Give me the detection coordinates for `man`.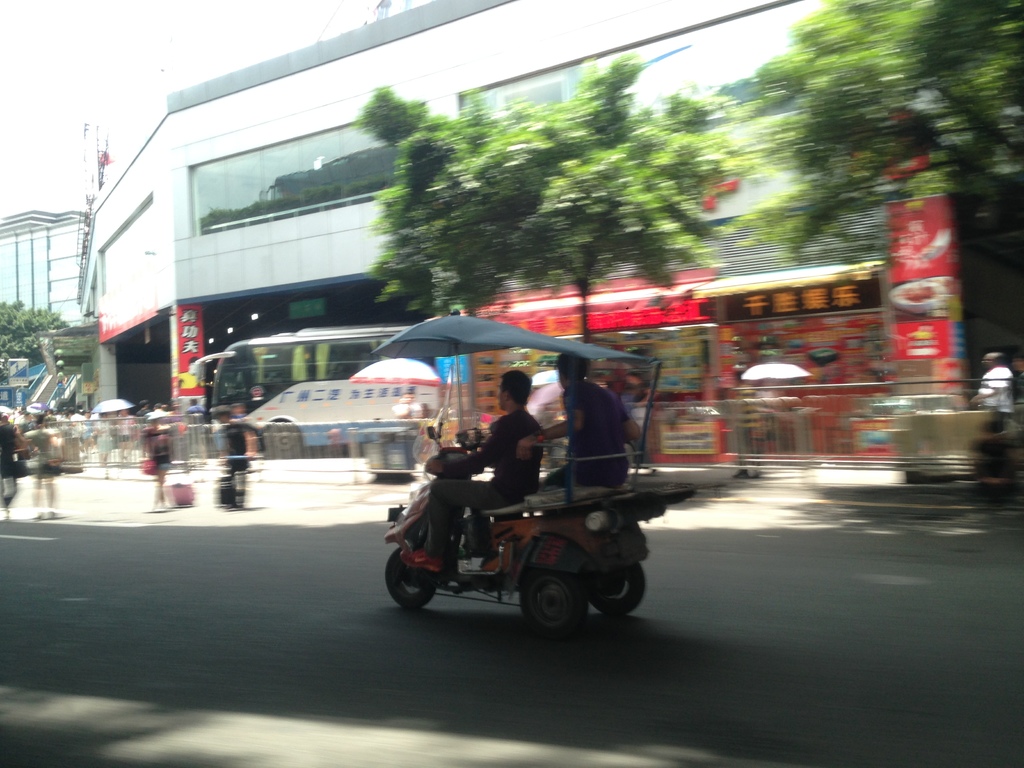
207/404/260/515.
